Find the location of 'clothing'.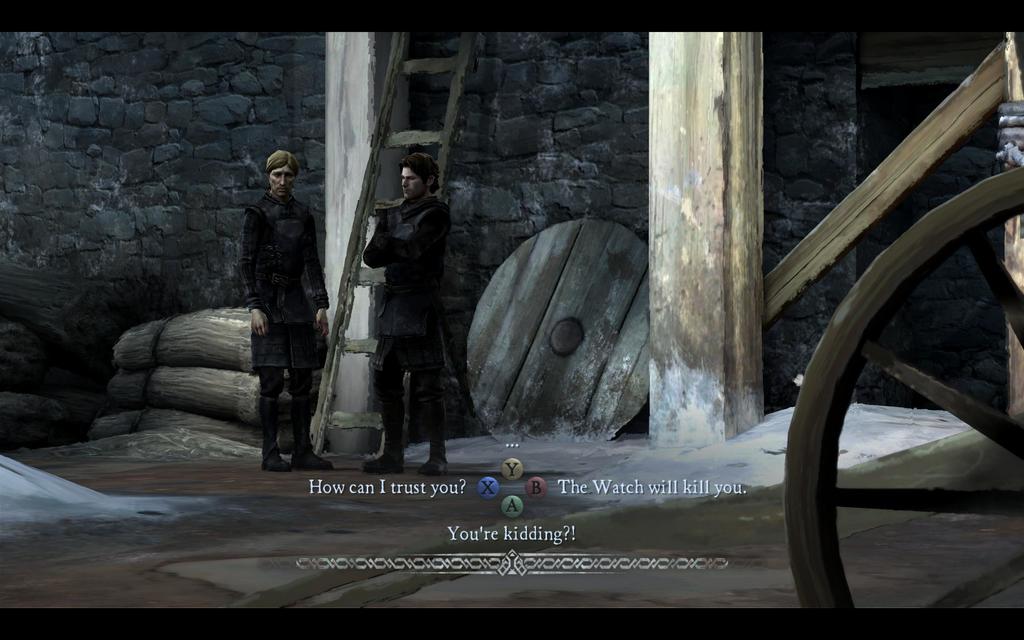
Location: 236, 184, 341, 374.
